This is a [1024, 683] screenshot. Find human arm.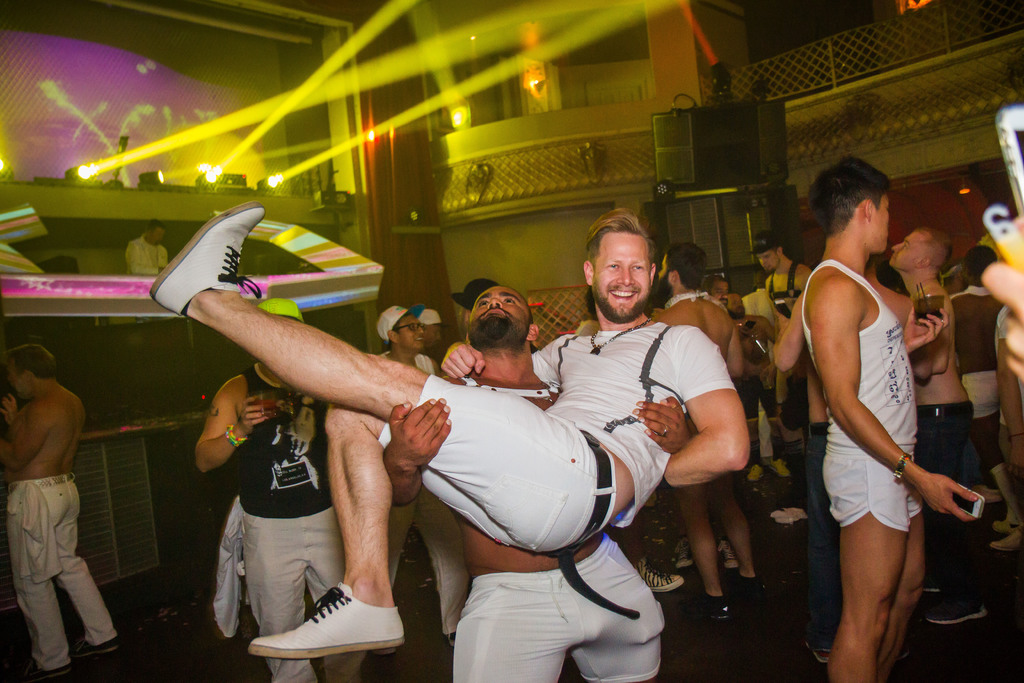
Bounding box: [440, 334, 567, 389].
